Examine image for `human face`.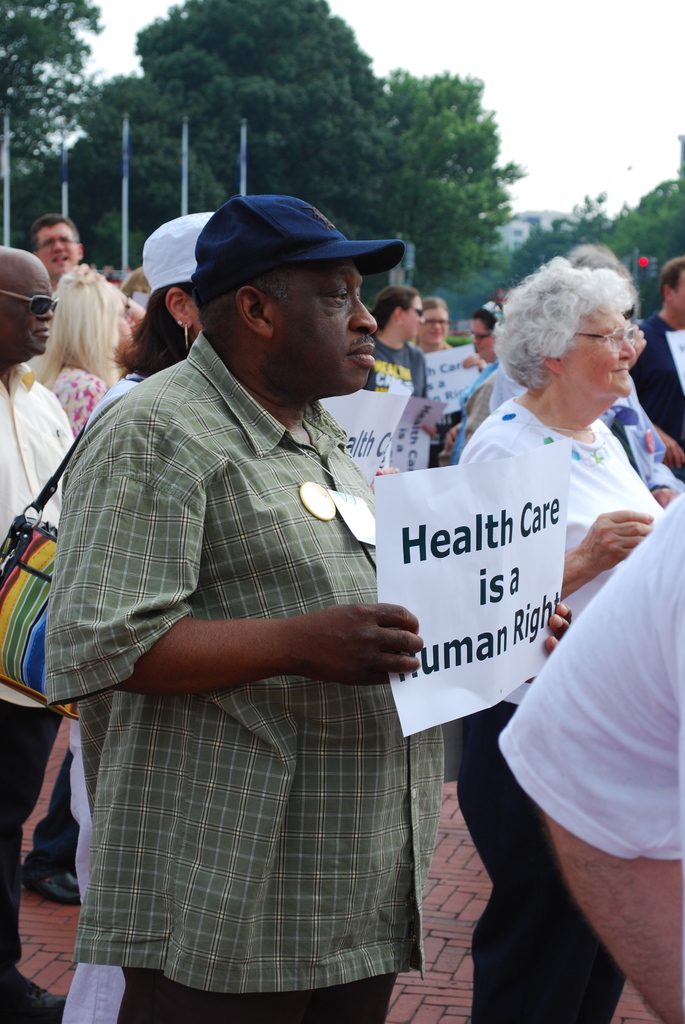
Examination result: pyautogui.locateOnScreen(398, 300, 420, 346).
